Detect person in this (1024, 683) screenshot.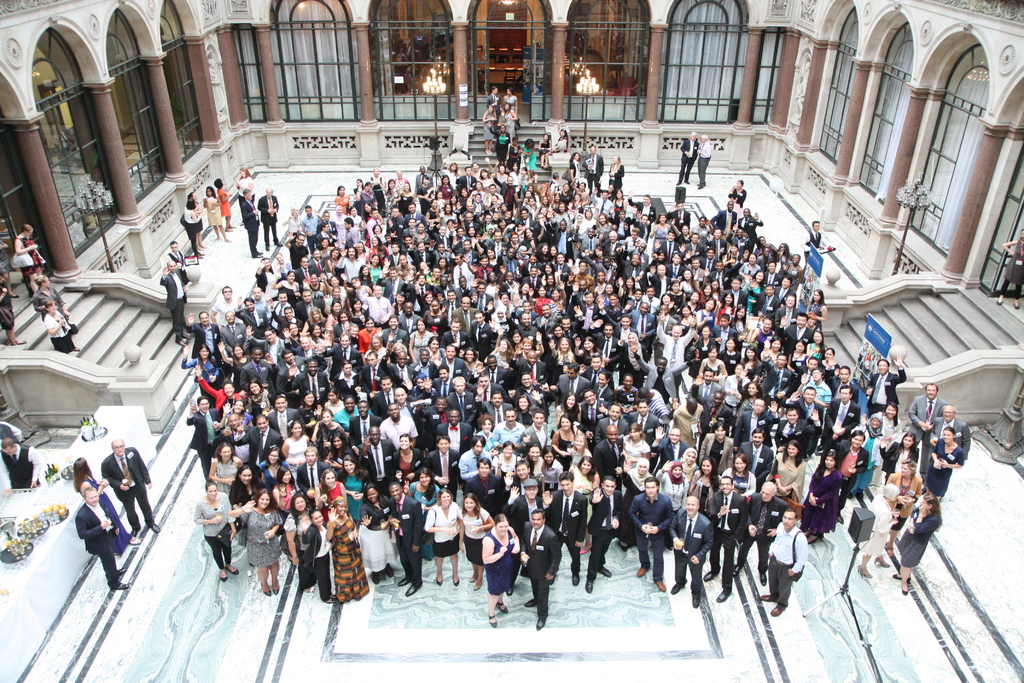
Detection: Rect(822, 381, 862, 445).
